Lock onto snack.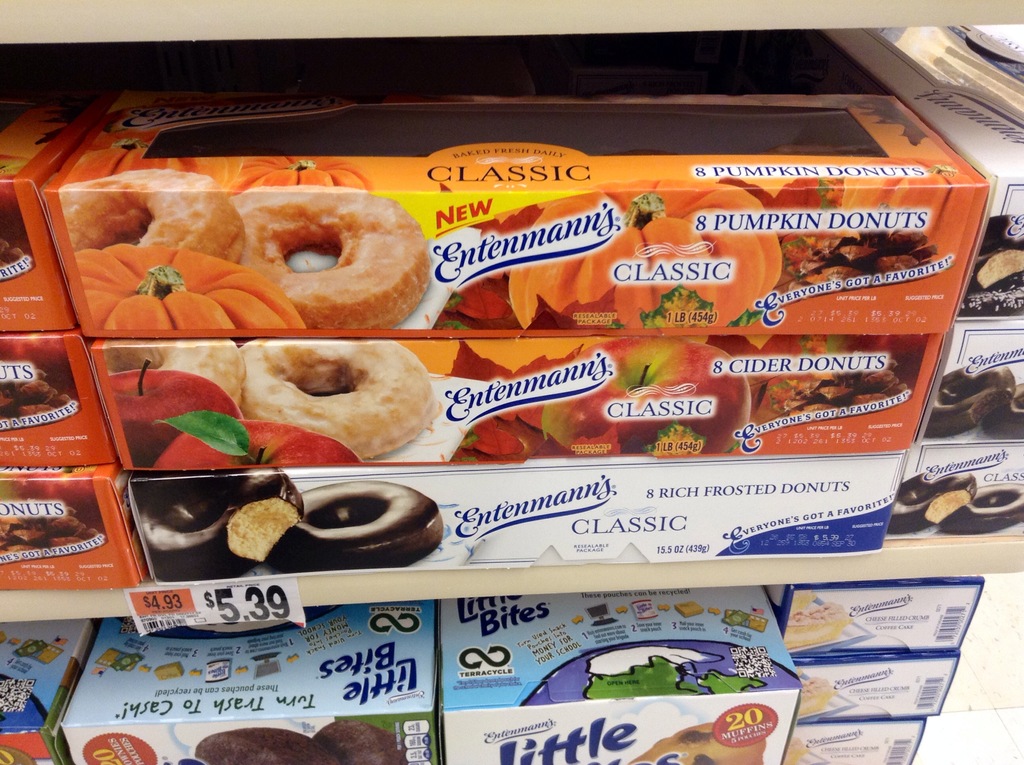
Locked: [left=955, top=210, right=1023, bottom=319].
